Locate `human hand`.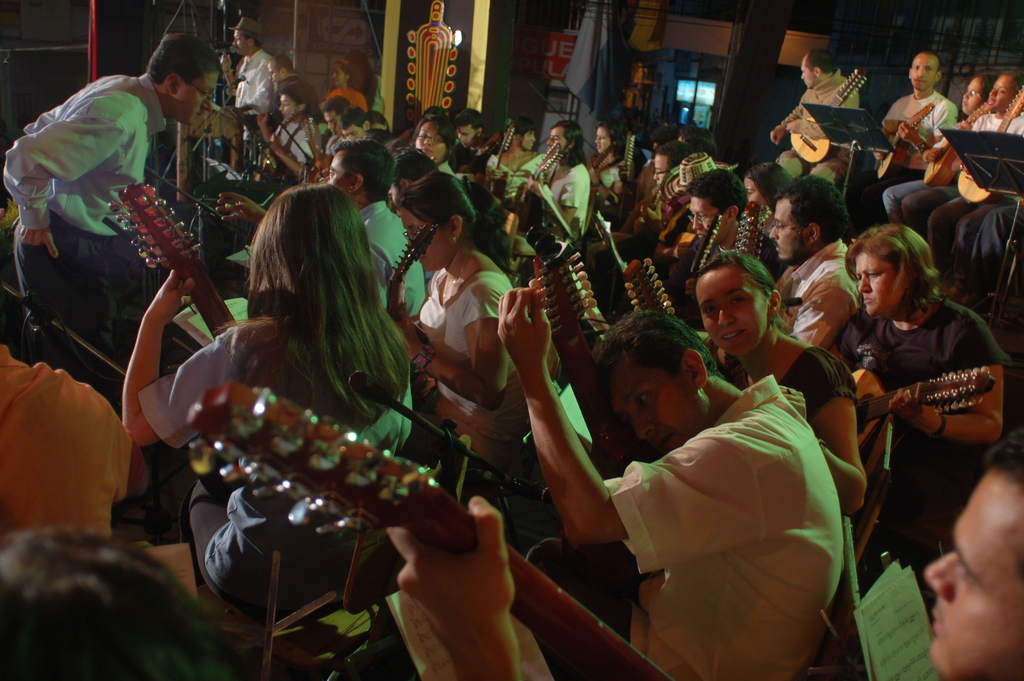
Bounding box: bbox(527, 171, 544, 197).
